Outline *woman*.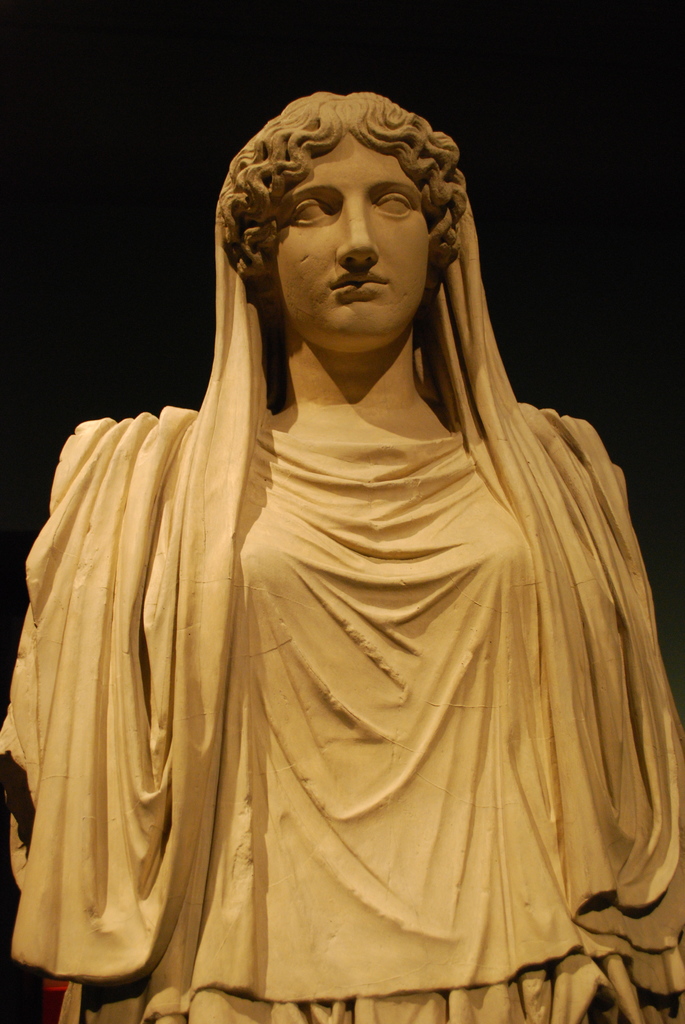
Outline: x1=36 y1=141 x2=627 y2=999.
